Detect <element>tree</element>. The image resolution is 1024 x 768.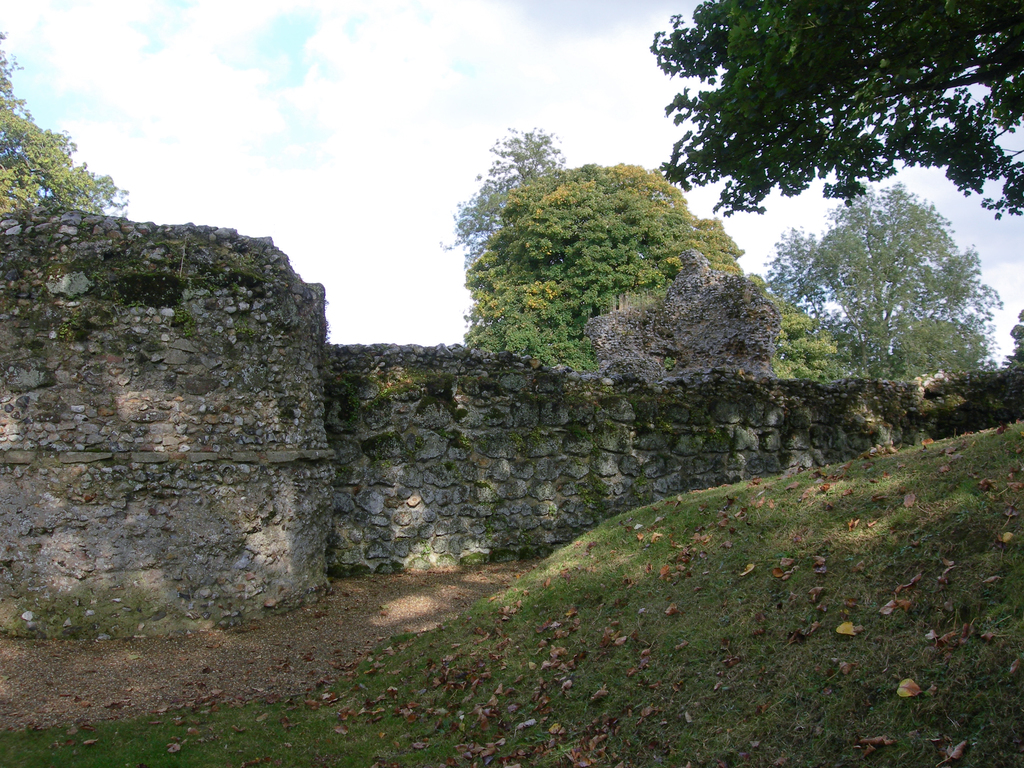
<region>3, 40, 131, 240</region>.
